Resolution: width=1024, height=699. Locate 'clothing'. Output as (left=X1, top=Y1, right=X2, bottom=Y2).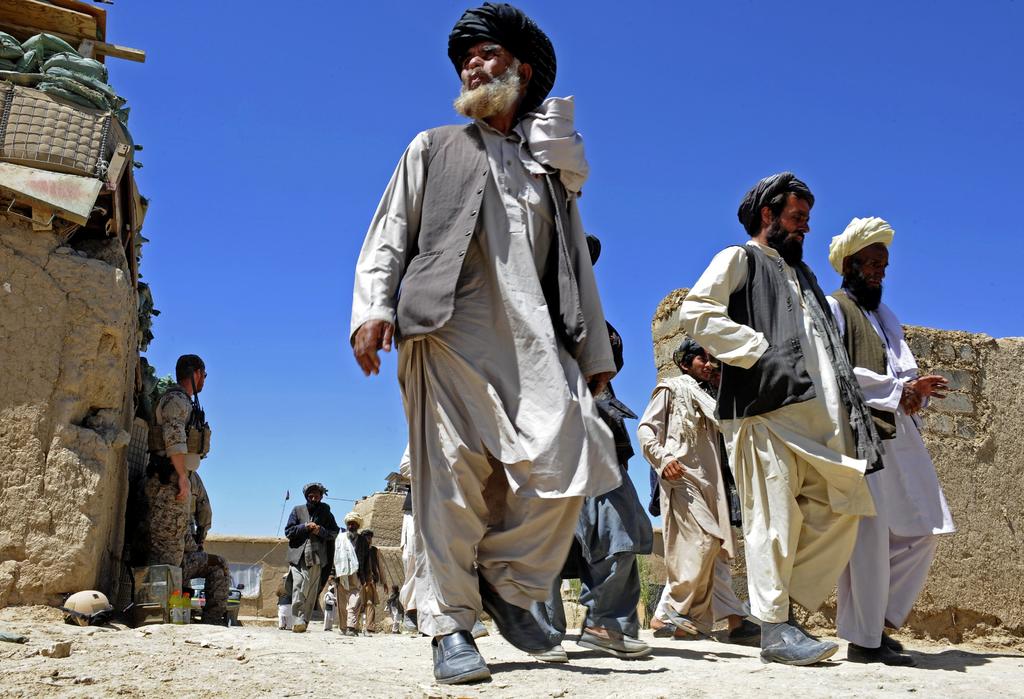
(left=681, top=240, right=878, bottom=626).
